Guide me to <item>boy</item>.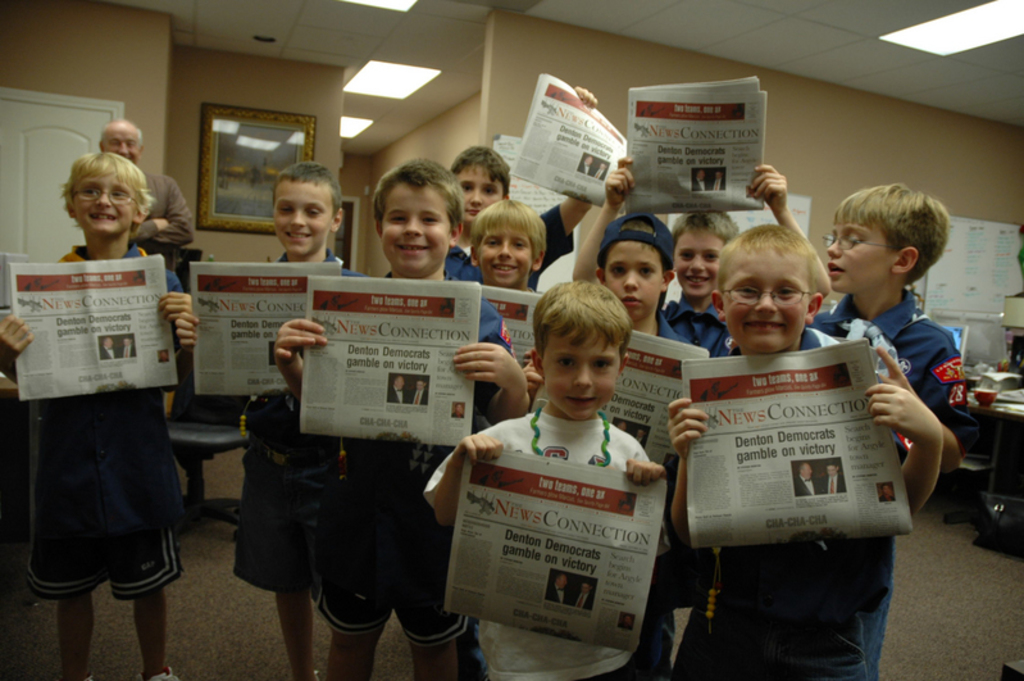
Guidance: BBox(469, 191, 561, 318).
